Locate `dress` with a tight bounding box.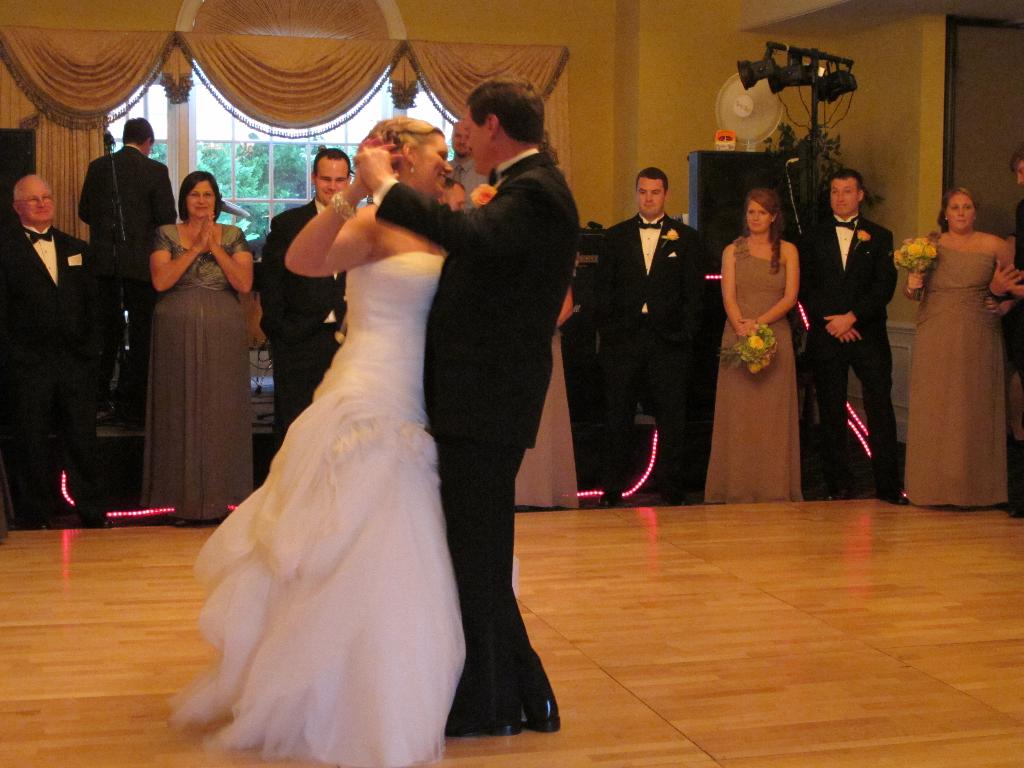
{"x1": 168, "y1": 254, "x2": 468, "y2": 767}.
